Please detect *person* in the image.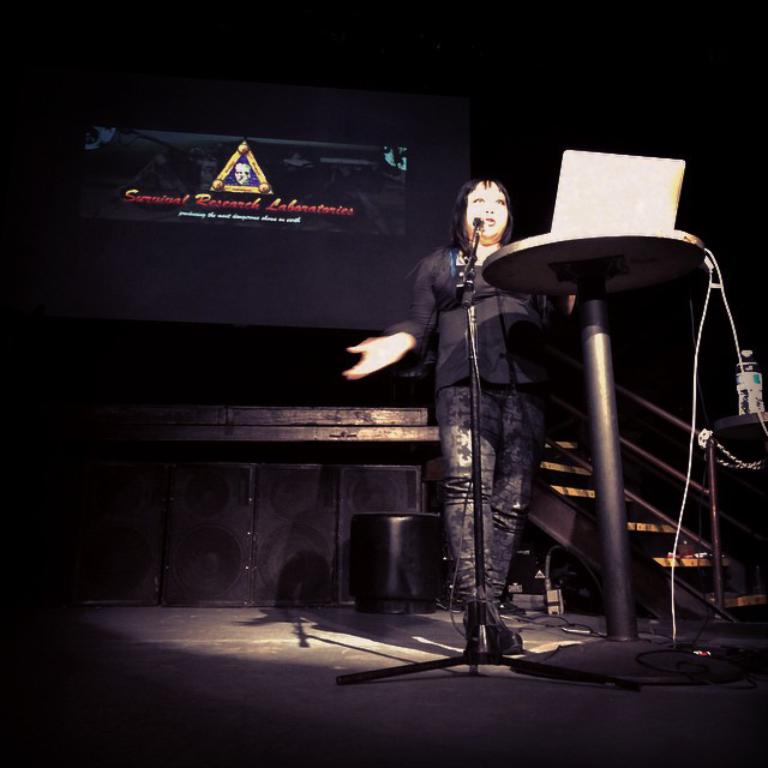
locate(390, 160, 578, 660).
